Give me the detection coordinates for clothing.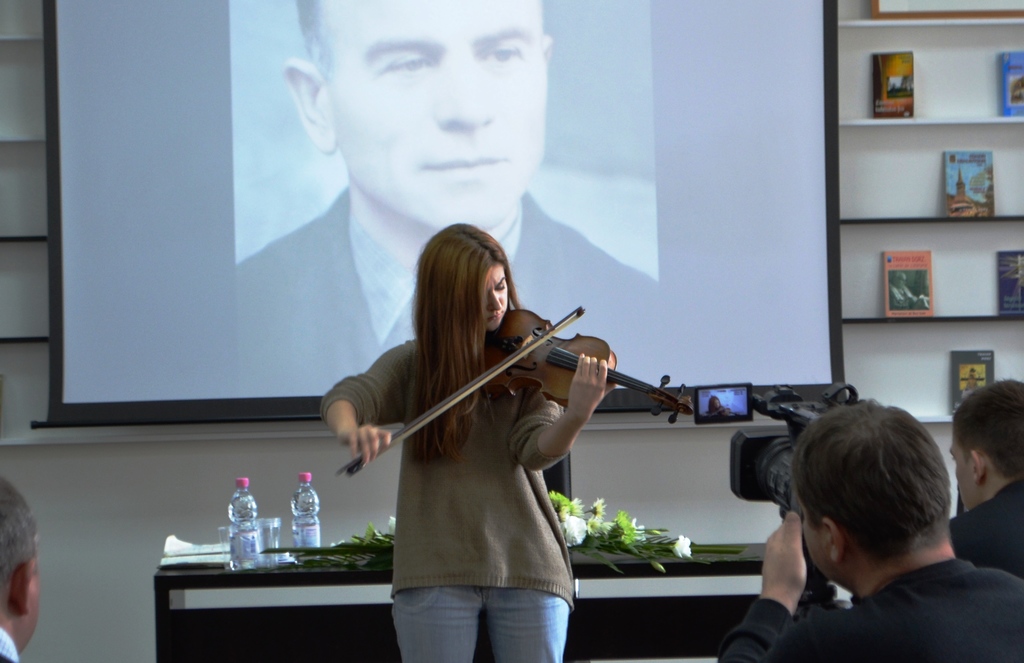
(x1=722, y1=541, x2=1023, y2=662).
